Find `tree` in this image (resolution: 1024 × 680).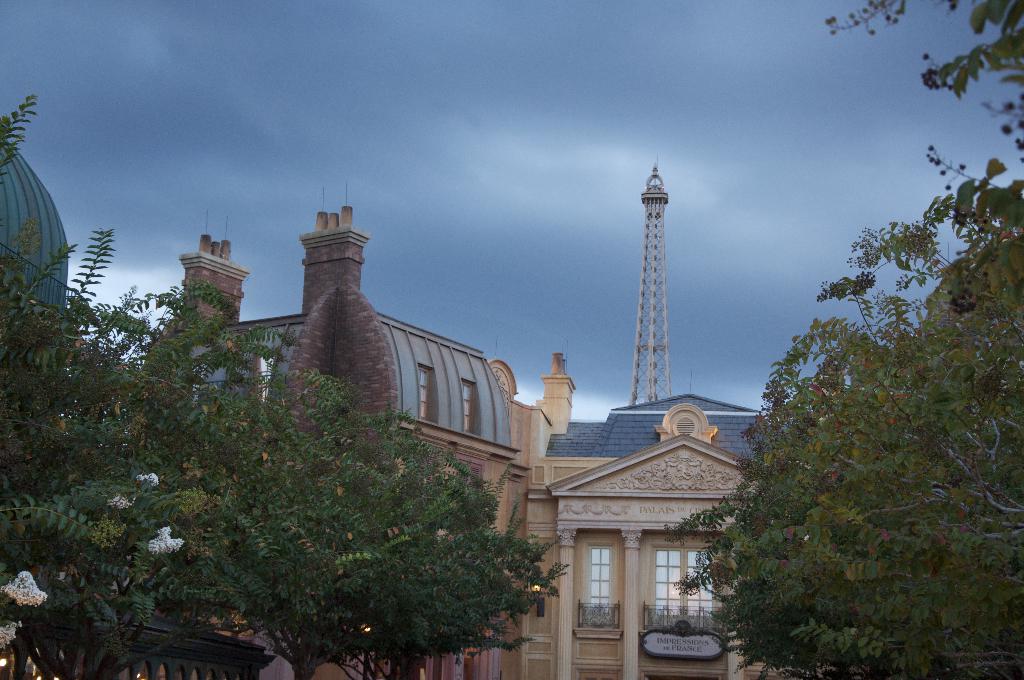
{"x1": 0, "y1": 79, "x2": 576, "y2": 679}.
